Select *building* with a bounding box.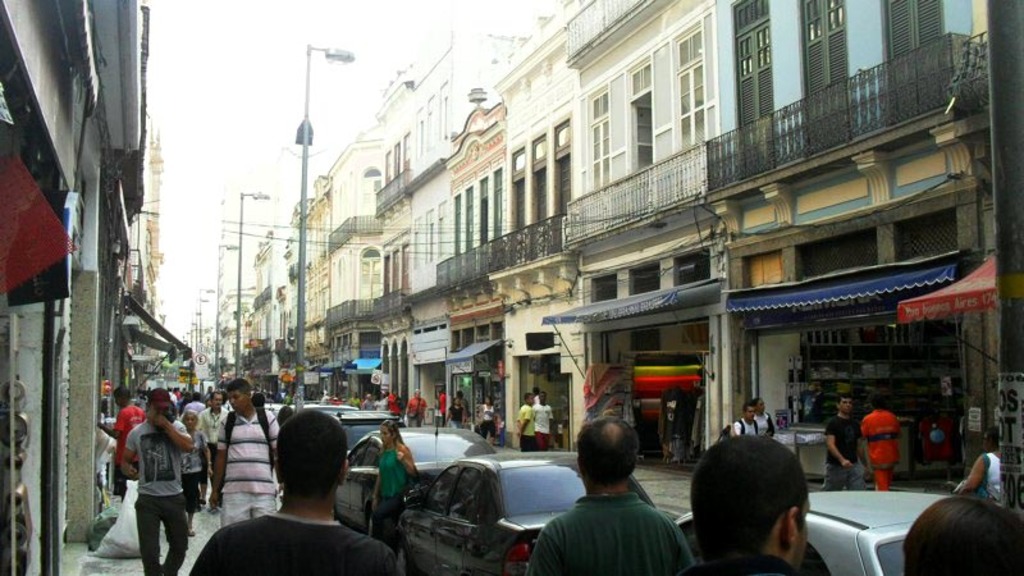
x1=0, y1=0, x2=151, y2=575.
